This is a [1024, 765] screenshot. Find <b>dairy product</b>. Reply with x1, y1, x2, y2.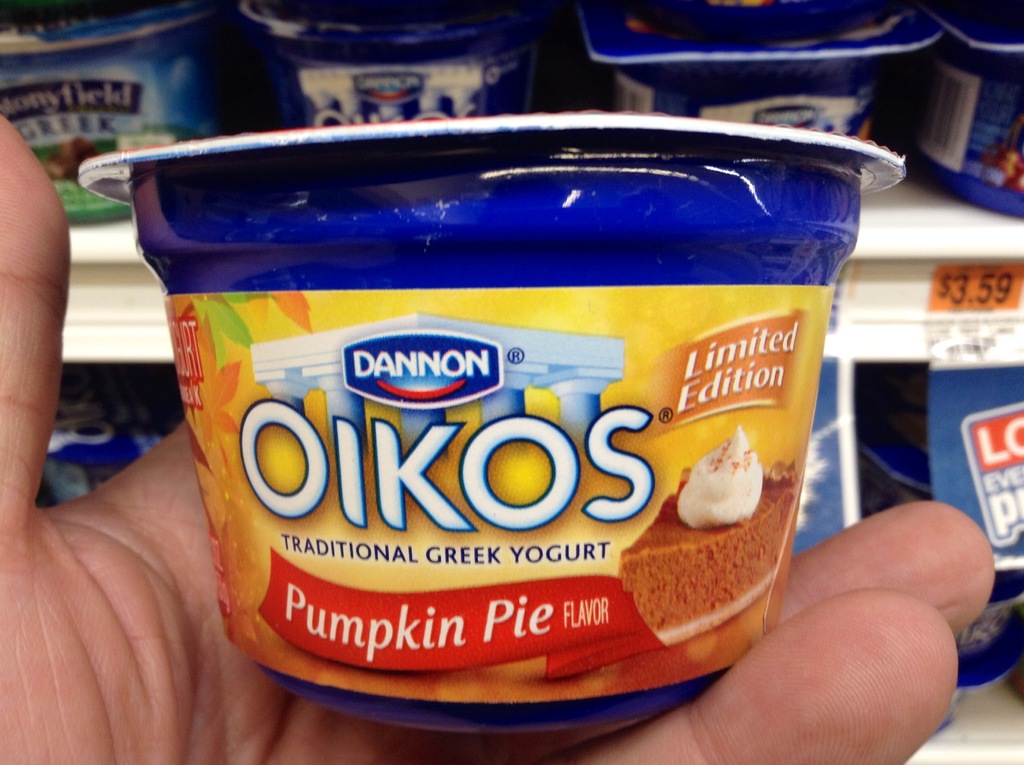
679, 446, 766, 550.
